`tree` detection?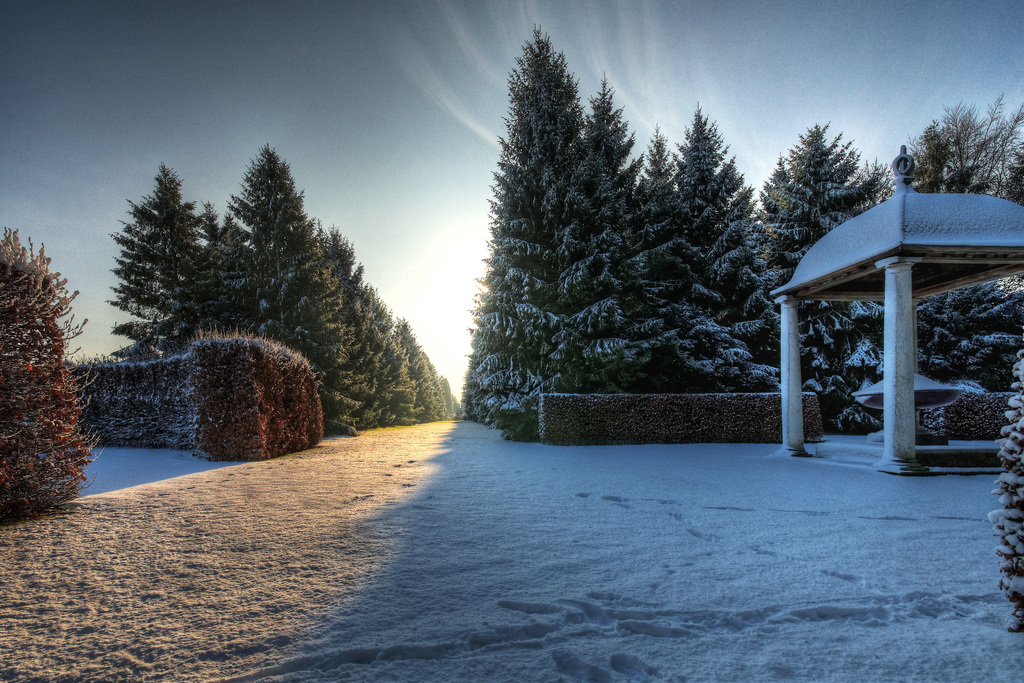
(643, 120, 744, 375)
